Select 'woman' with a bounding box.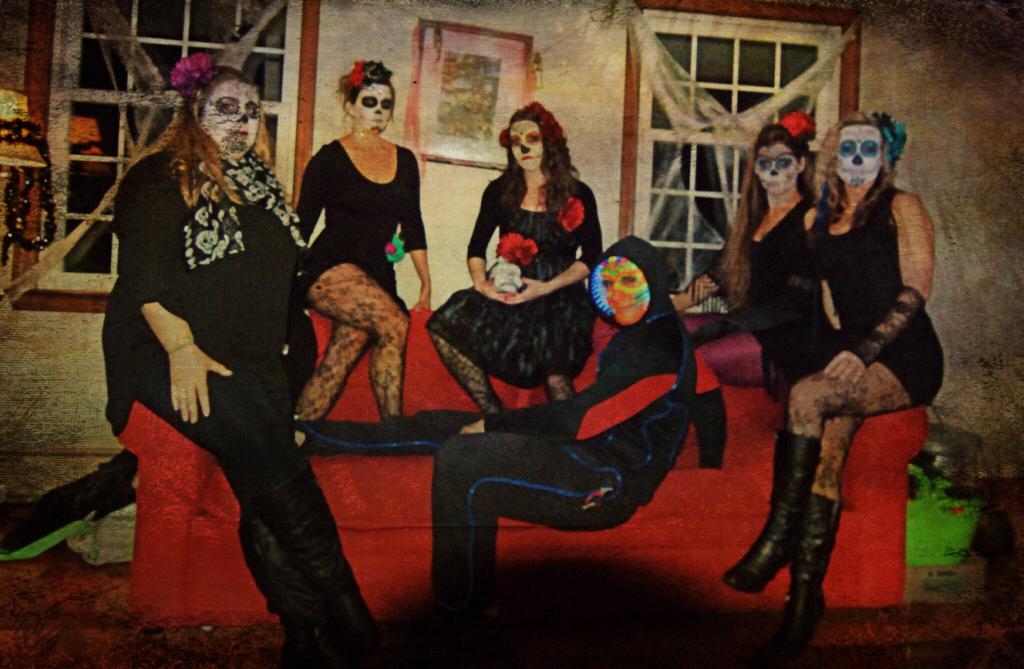
rect(671, 122, 836, 387).
